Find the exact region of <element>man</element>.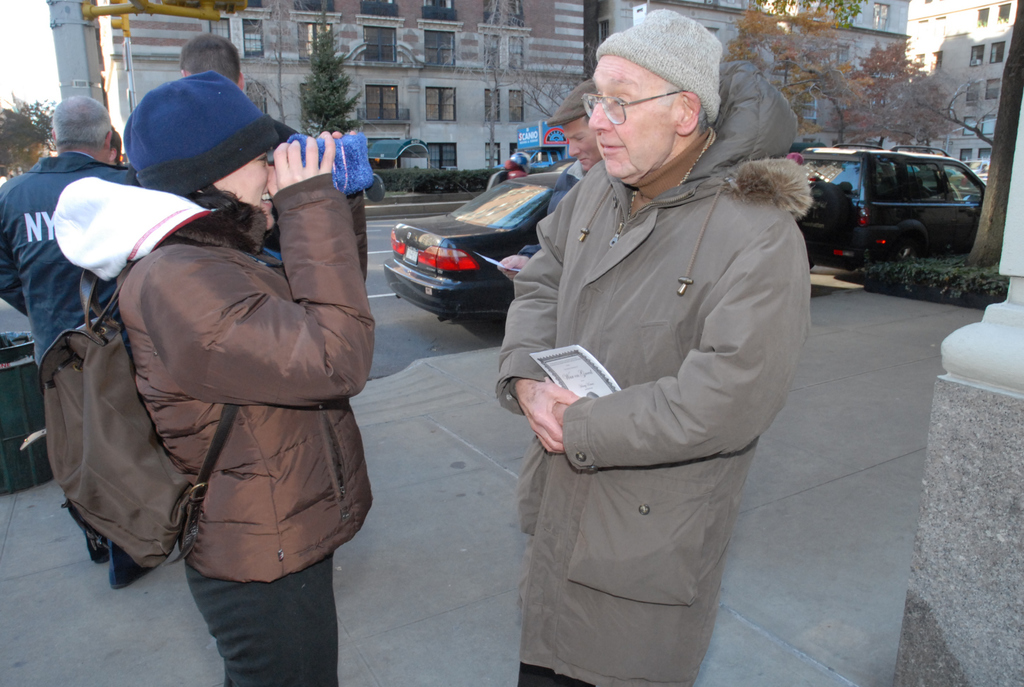
Exact region: bbox(495, 80, 600, 282).
